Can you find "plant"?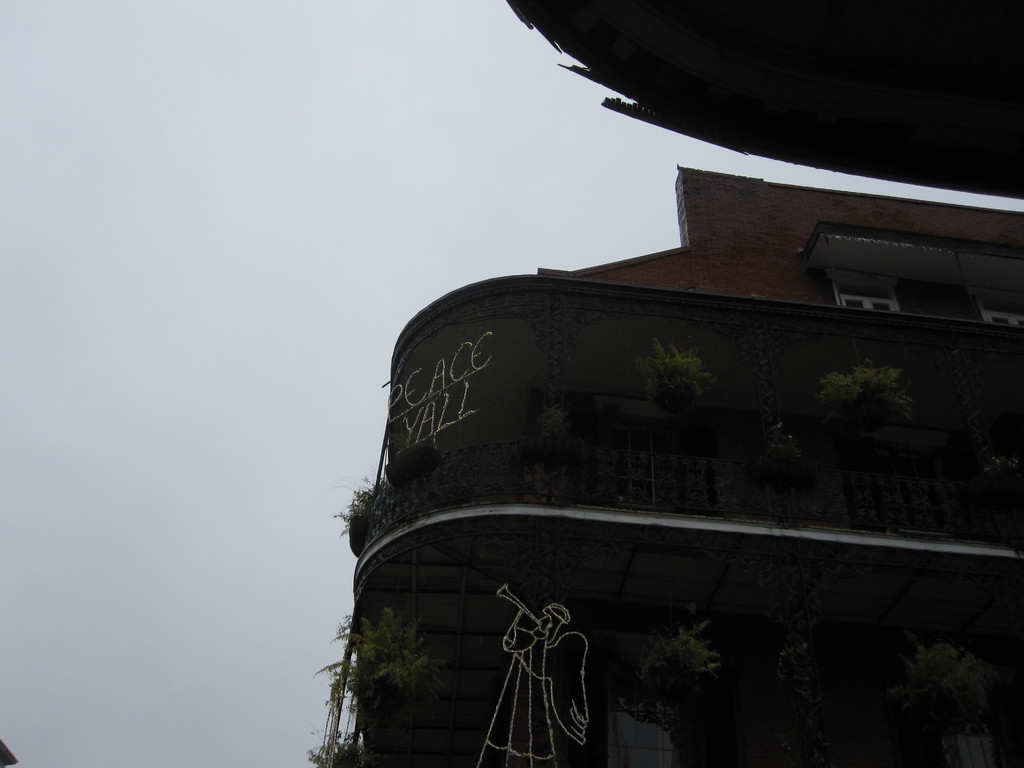
Yes, bounding box: l=632, t=620, r=732, b=707.
